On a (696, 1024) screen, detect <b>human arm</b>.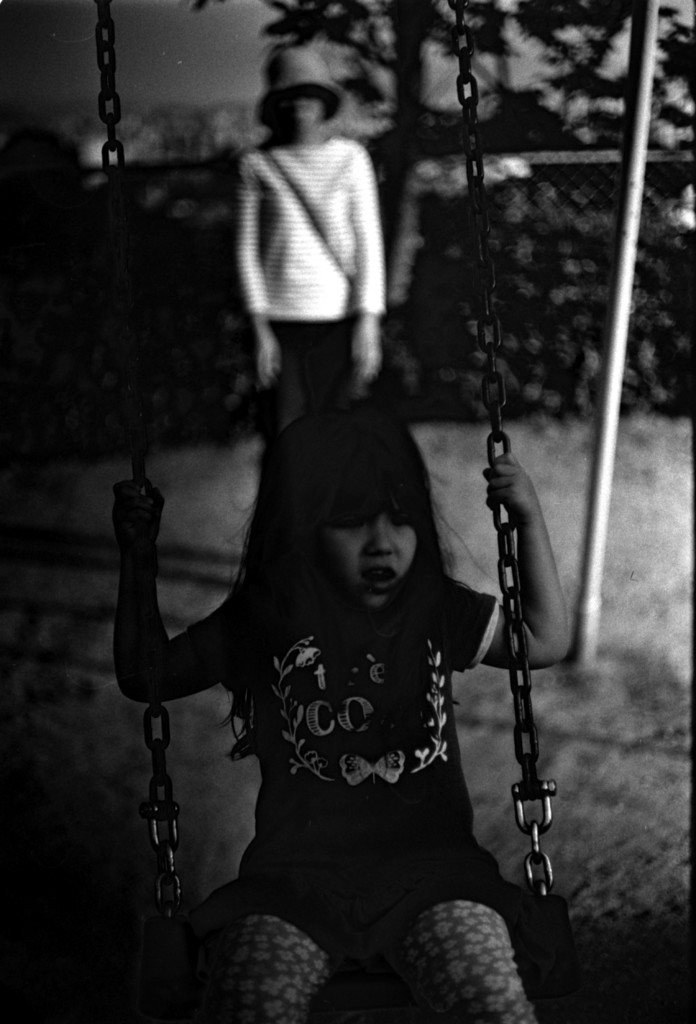
BBox(344, 140, 395, 387).
